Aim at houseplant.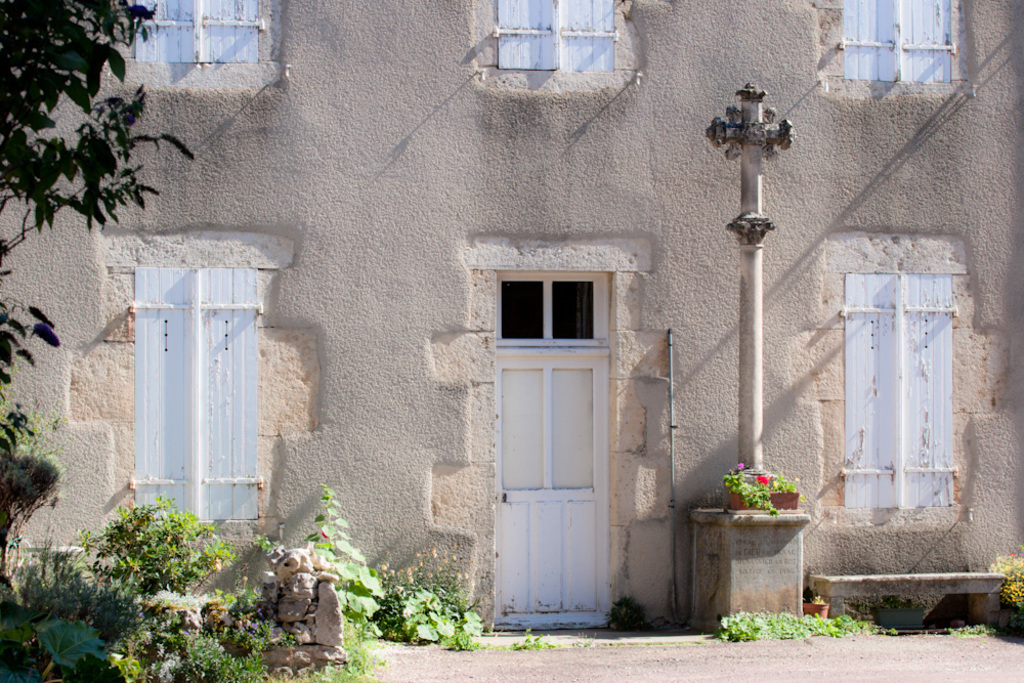
Aimed at 874/602/924/634.
